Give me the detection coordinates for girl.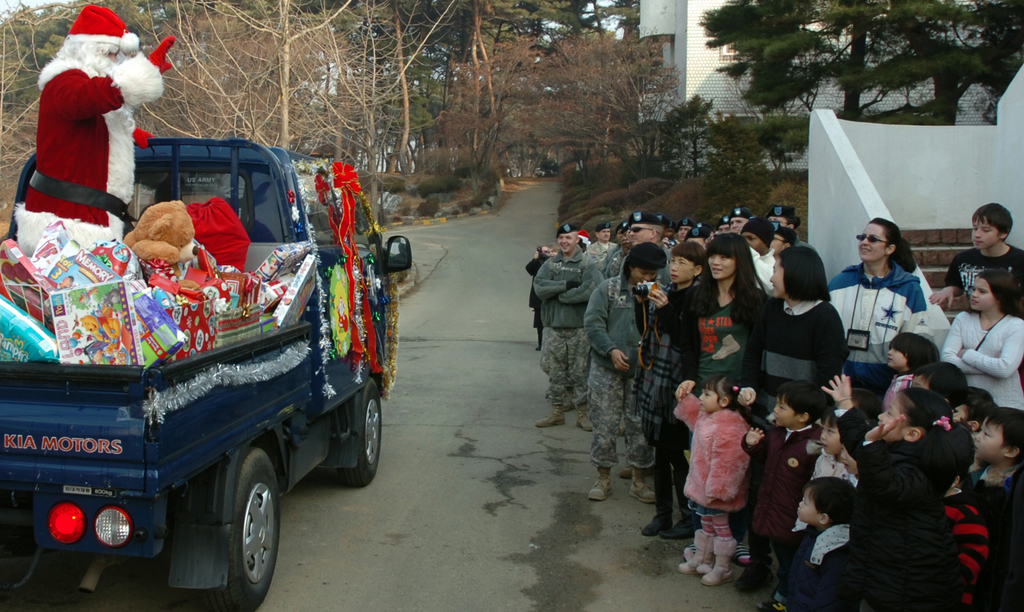
bbox(882, 334, 937, 412).
